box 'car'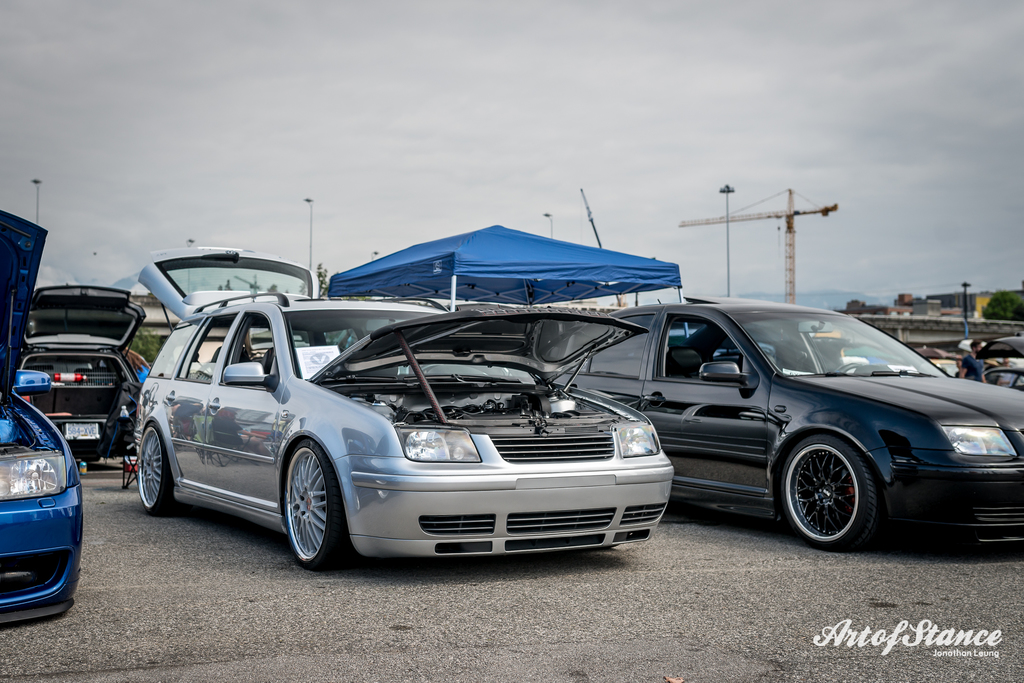
<bbox>529, 300, 1023, 588</bbox>
